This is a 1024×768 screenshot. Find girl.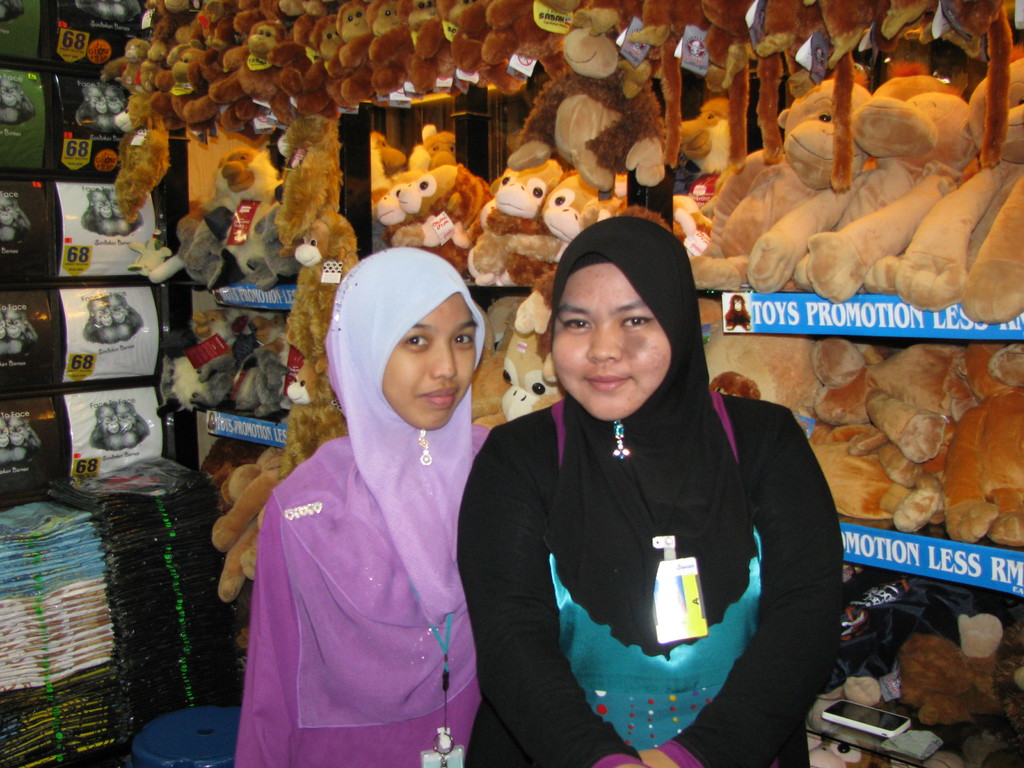
Bounding box: bbox(235, 244, 539, 767).
